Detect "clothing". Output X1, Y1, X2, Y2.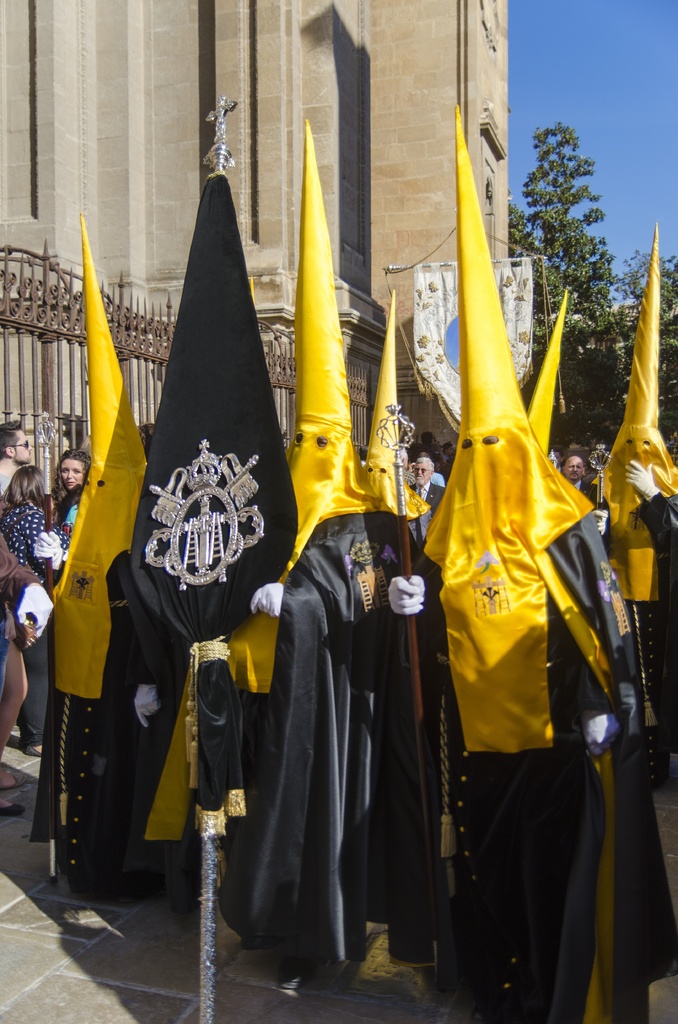
0, 456, 7, 518.
